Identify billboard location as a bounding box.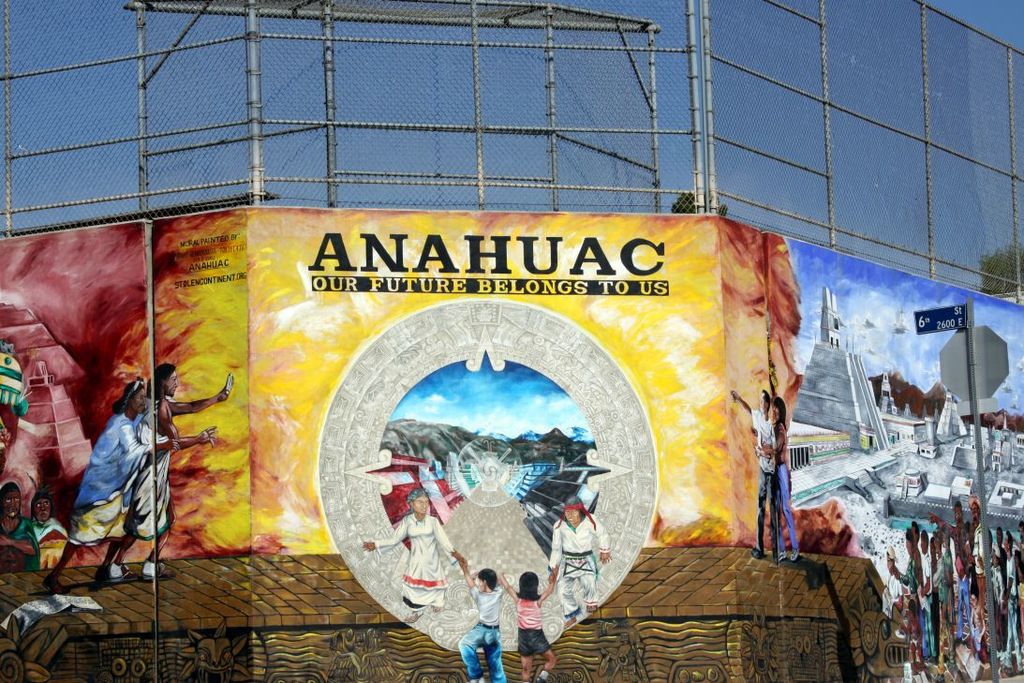
region(766, 237, 1023, 672).
